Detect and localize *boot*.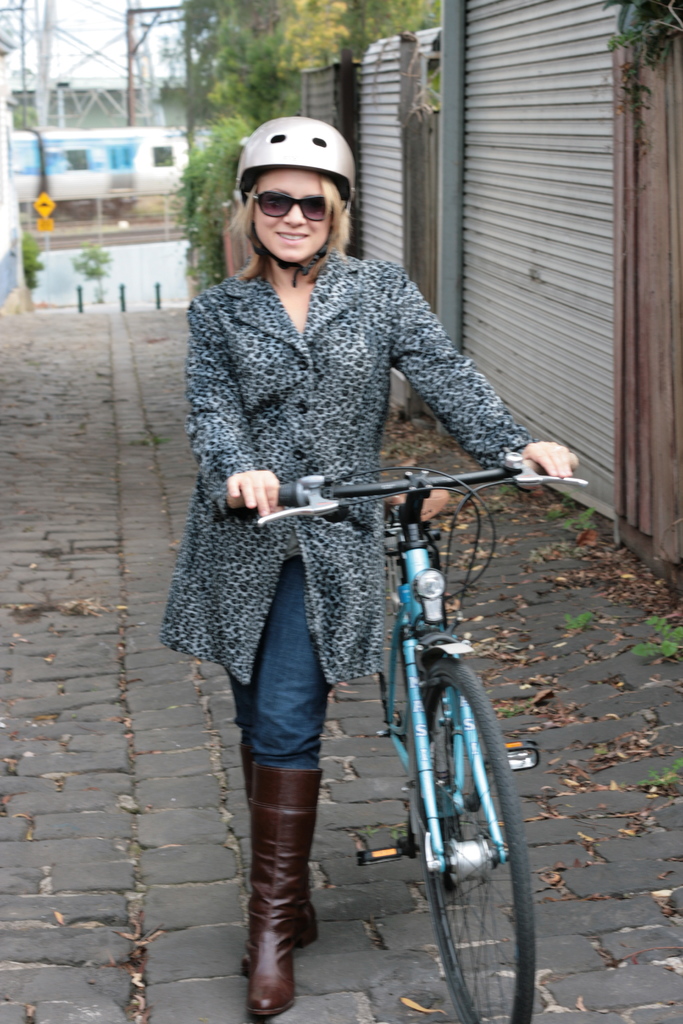
Localized at x1=240, y1=753, x2=325, y2=1014.
